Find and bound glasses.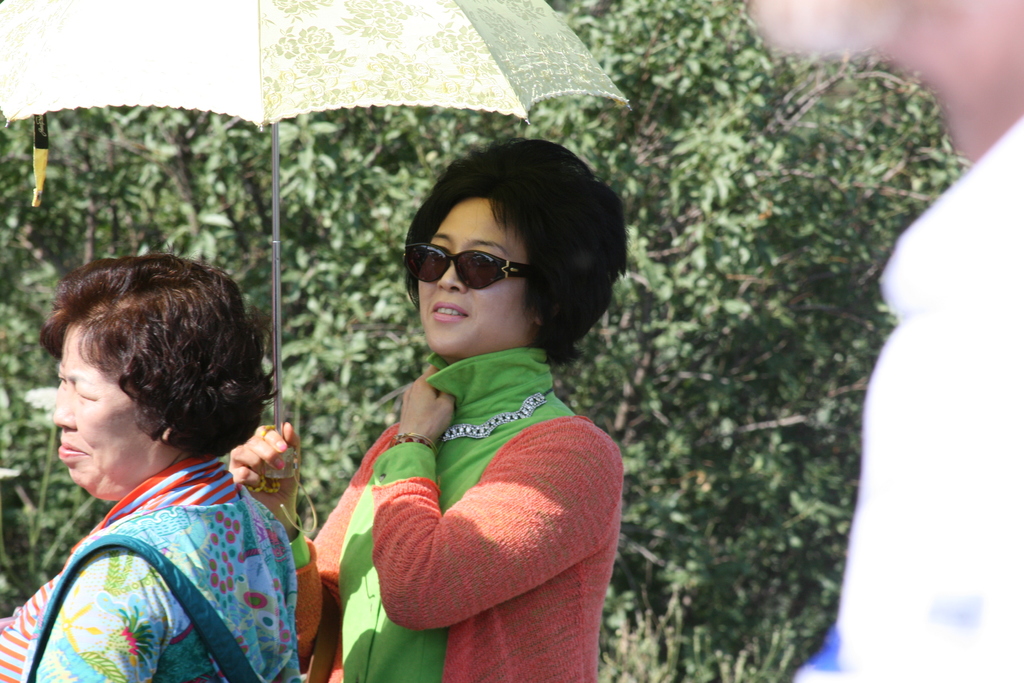
Bound: (x1=397, y1=236, x2=530, y2=297).
